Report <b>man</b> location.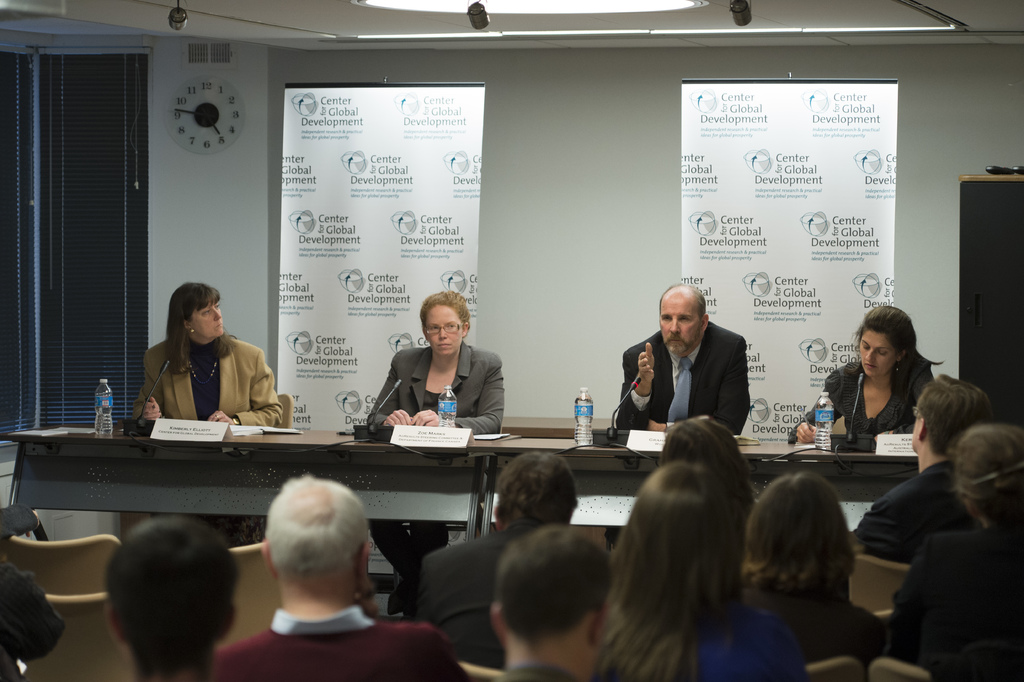
Report: (x1=624, y1=288, x2=775, y2=447).
